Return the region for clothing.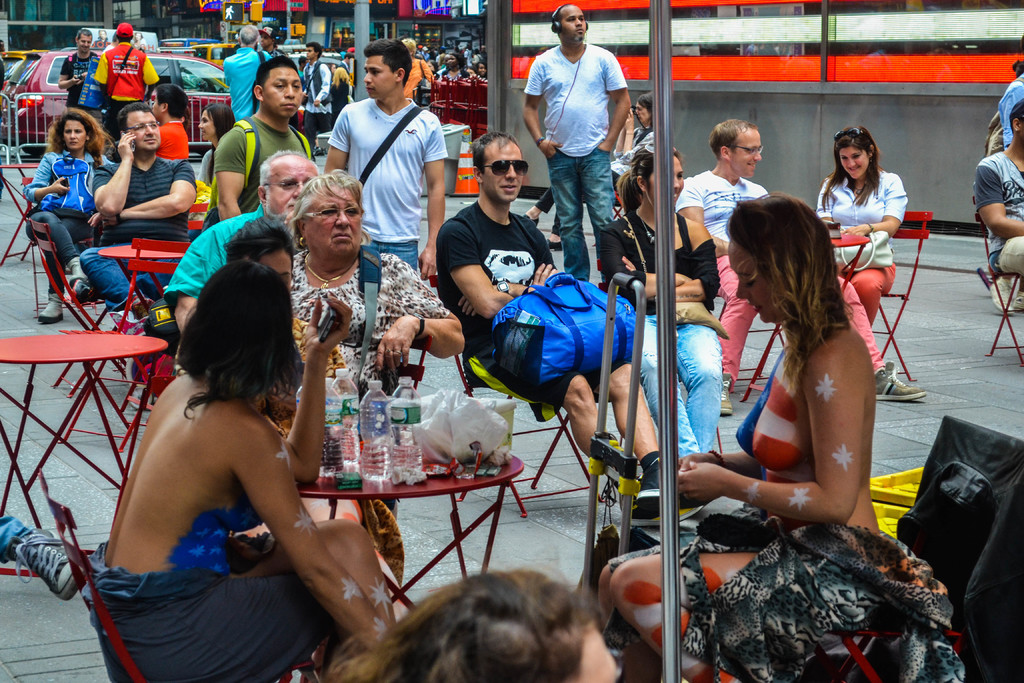
(92, 37, 109, 47).
